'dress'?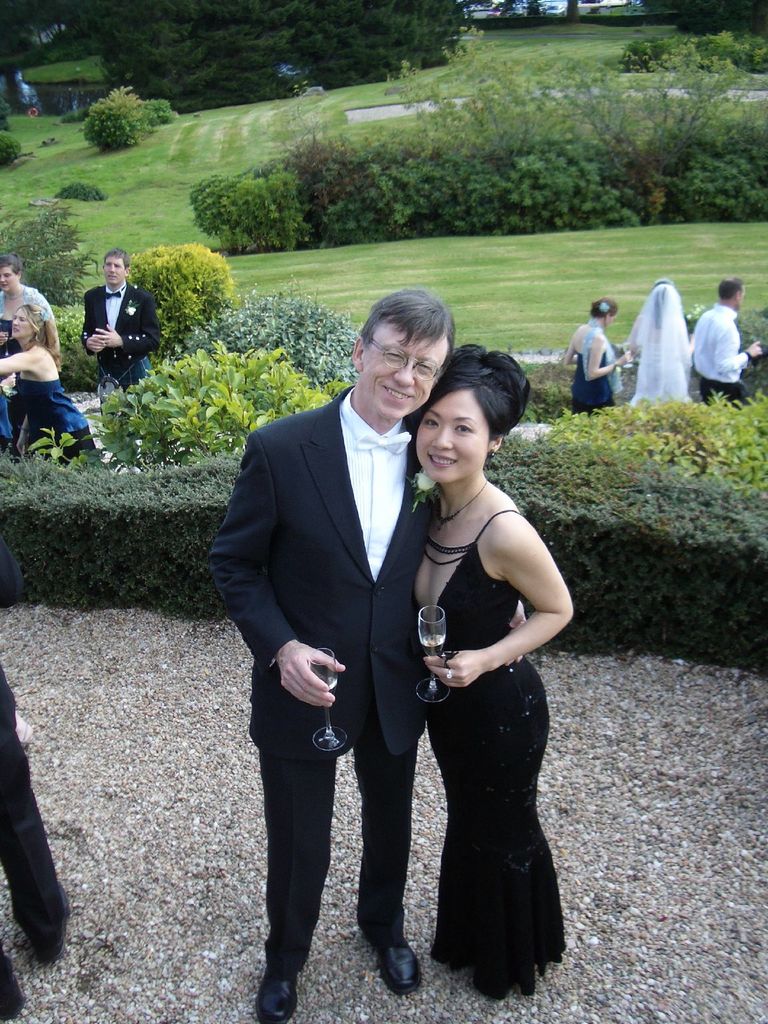
{"left": 11, "top": 376, "right": 104, "bottom": 464}
